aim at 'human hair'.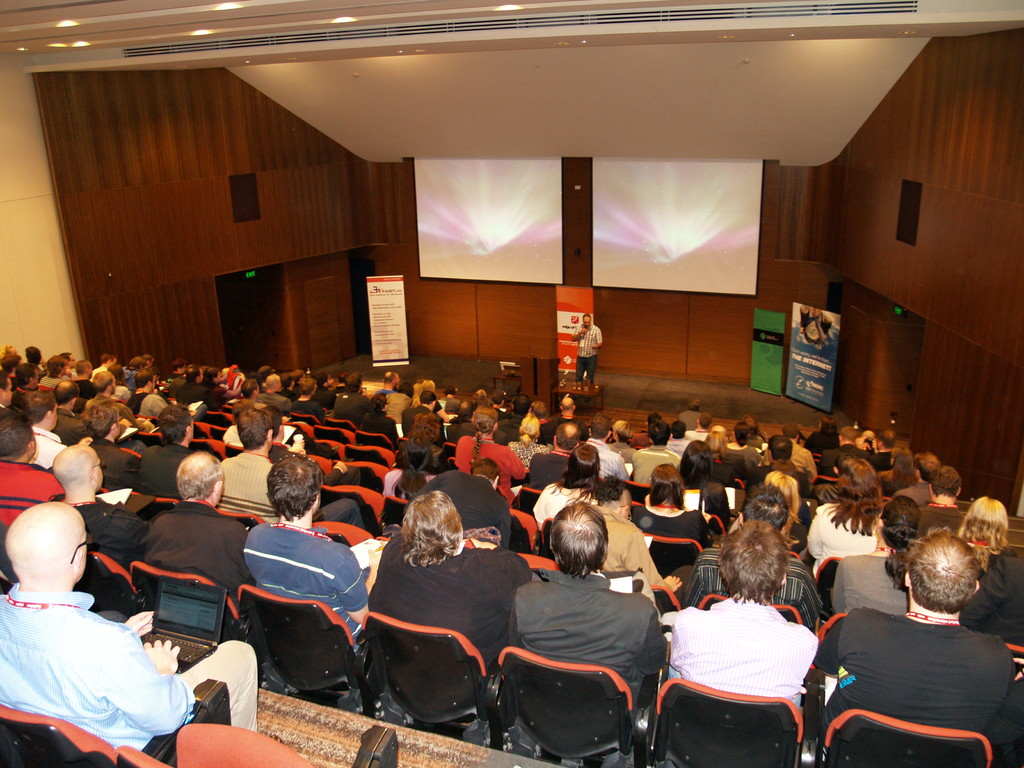
Aimed at {"left": 722, "top": 521, "right": 792, "bottom": 600}.
